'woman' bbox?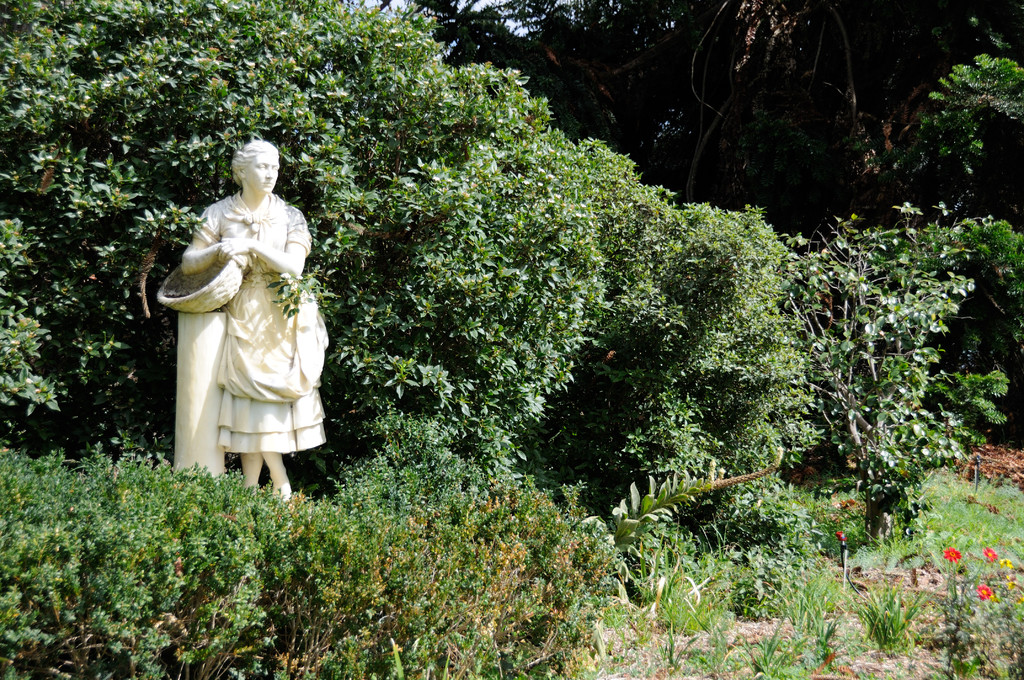
BBox(200, 154, 338, 495)
